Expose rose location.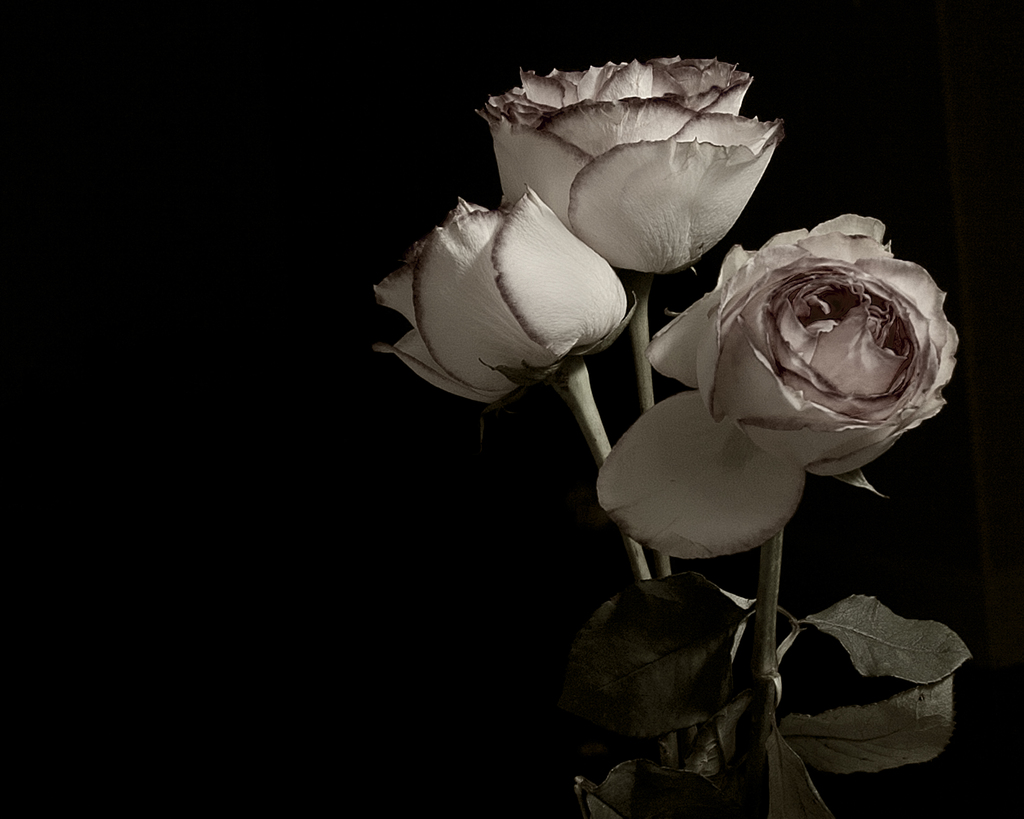
Exposed at 470,52,786,276.
